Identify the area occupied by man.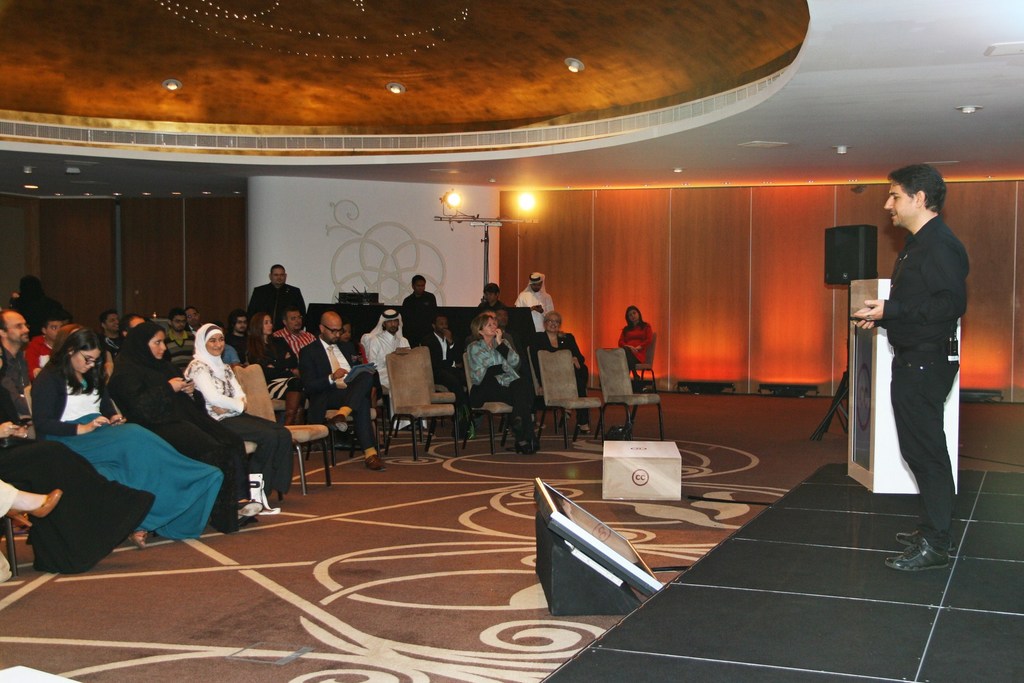
Area: region(225, 307, 253, 363).
